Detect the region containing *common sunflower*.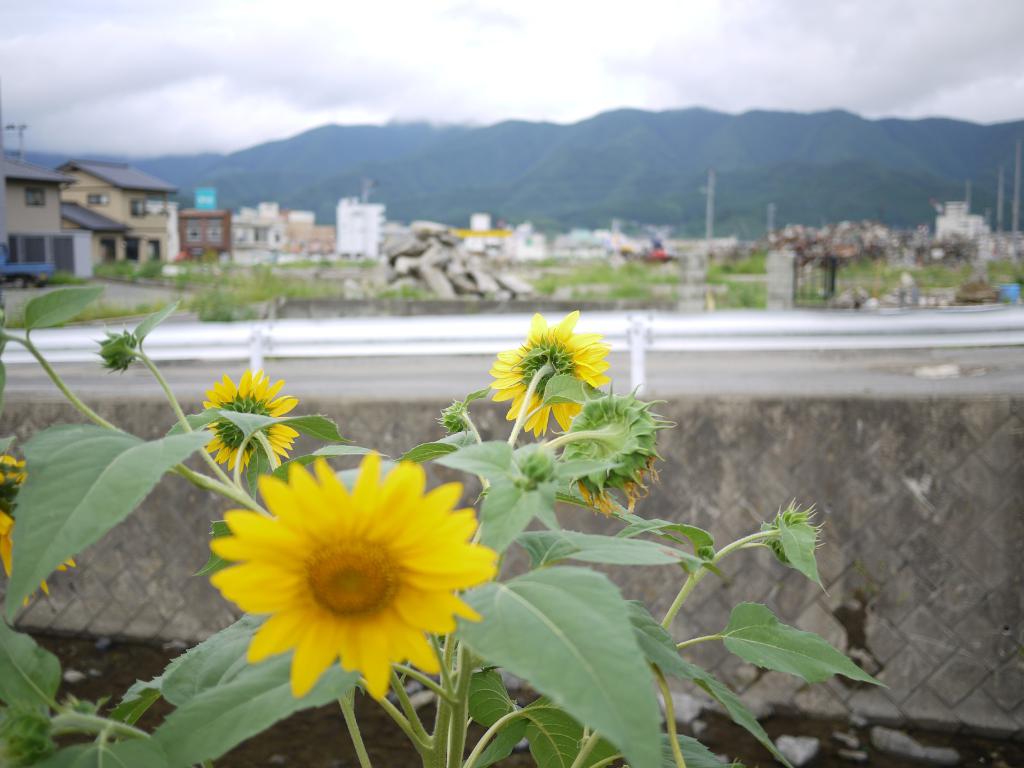
(left=188, top=459, right=506, bottom=713).
